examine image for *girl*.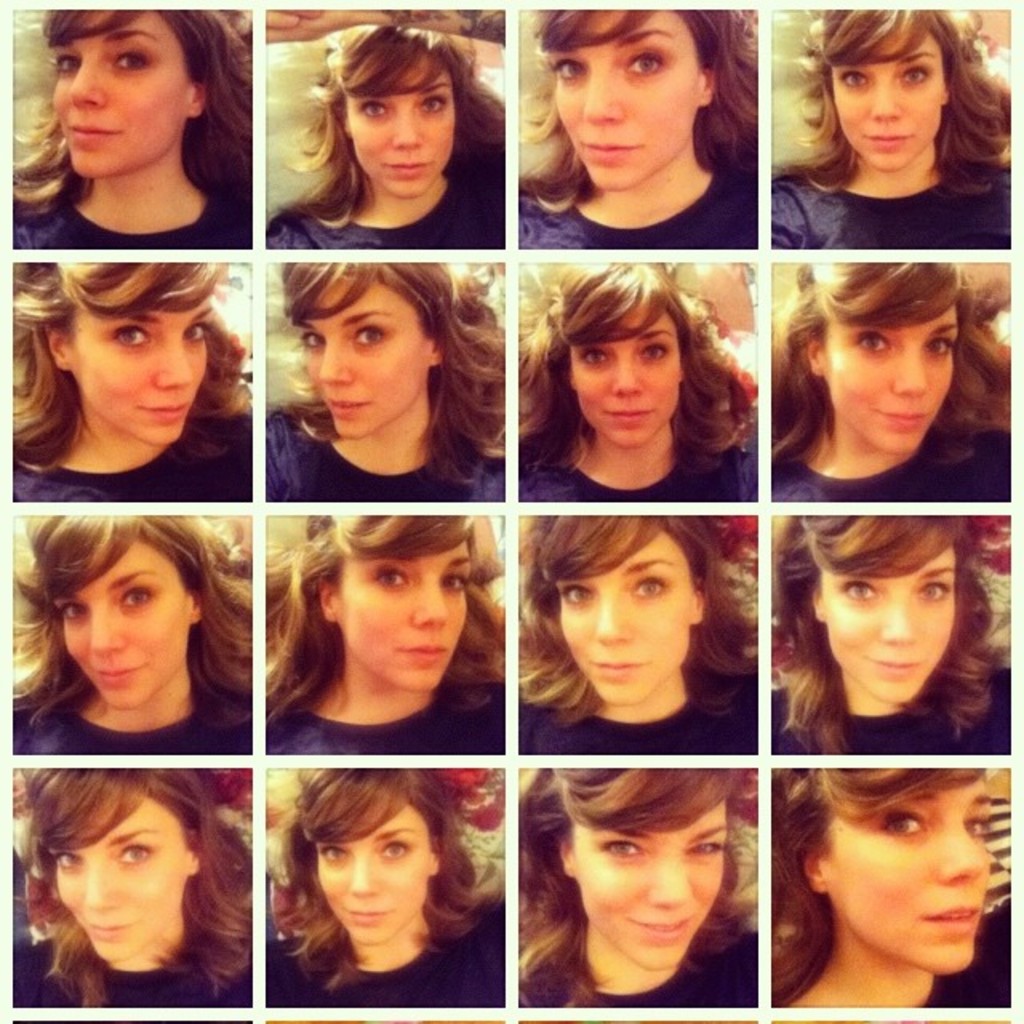
Examination result: [left=14, top=264, right=254, bottom=501].
